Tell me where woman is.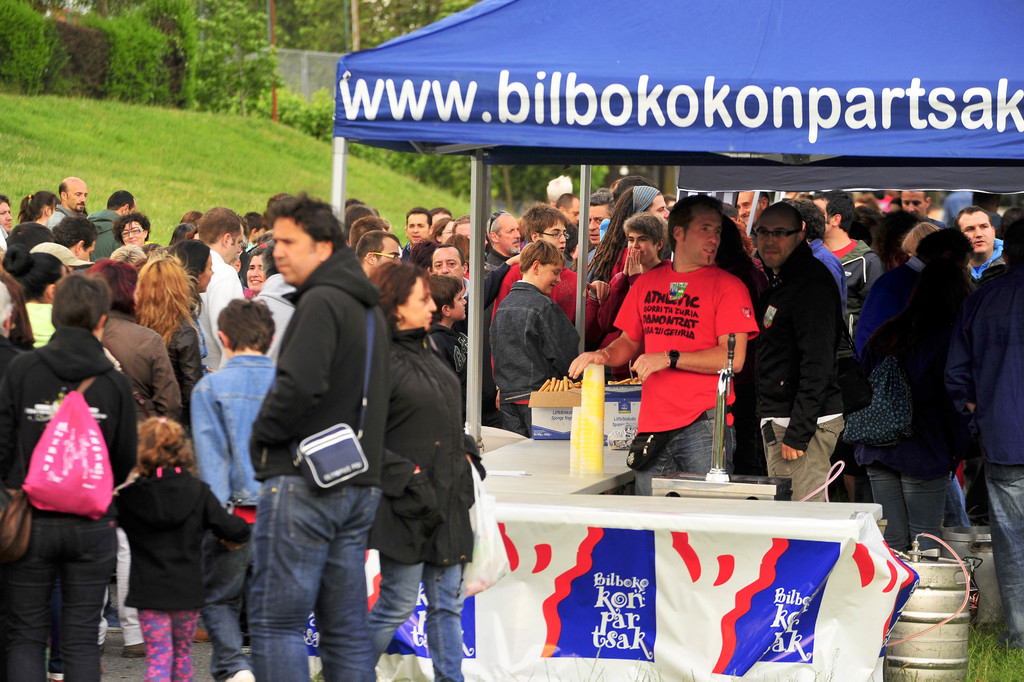
woman is at 132/249/213/417.
